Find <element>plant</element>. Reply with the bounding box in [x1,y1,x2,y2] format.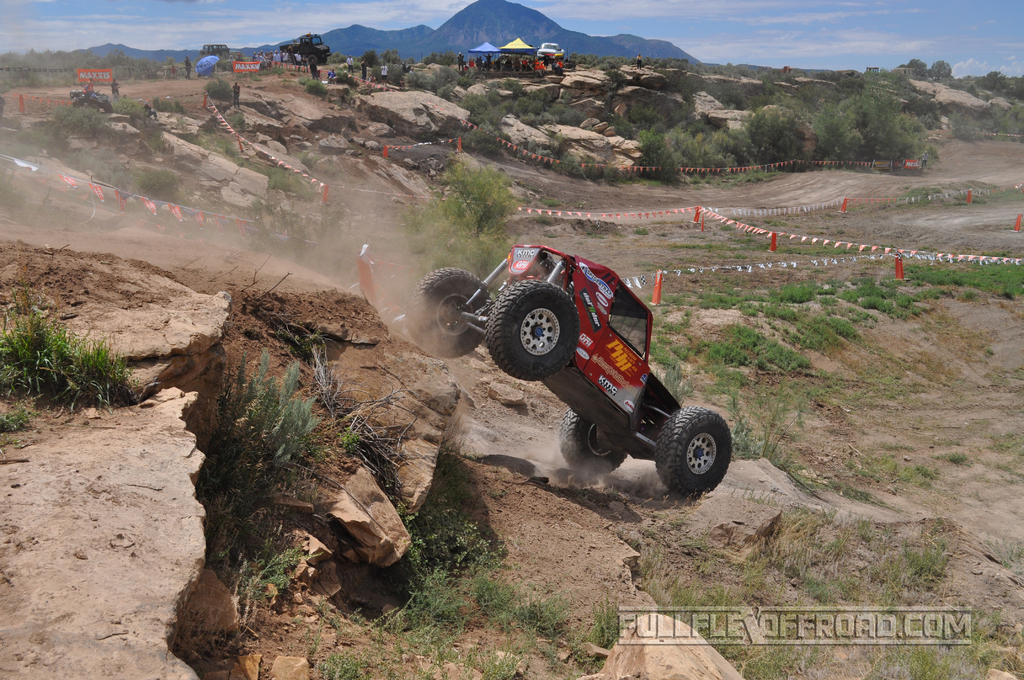
[77,140,129,191].
